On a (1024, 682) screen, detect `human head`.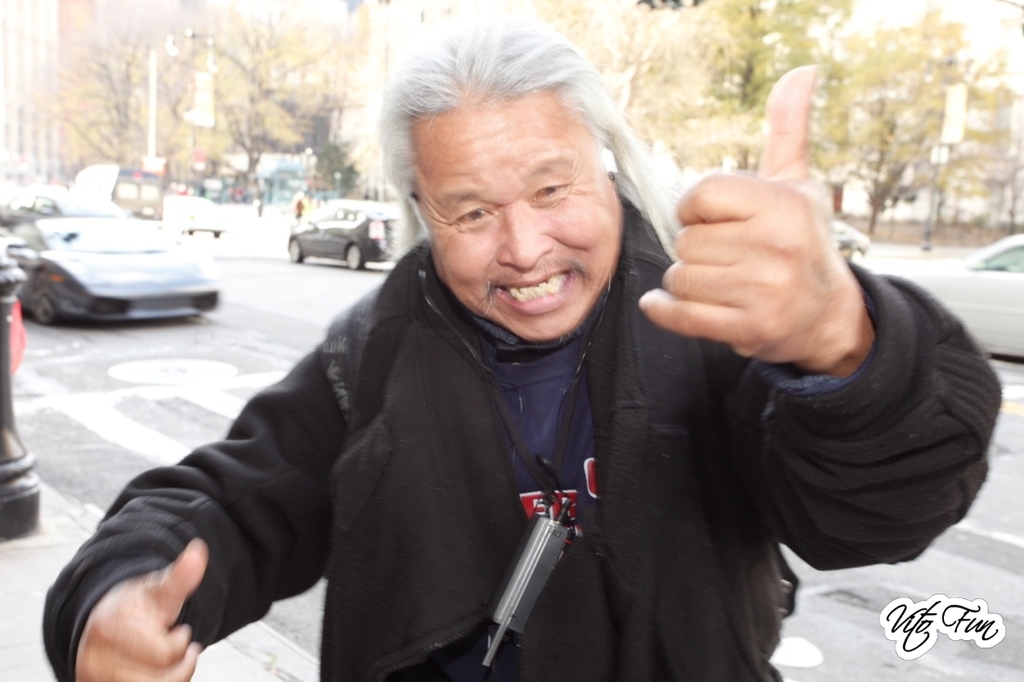
<region>397, 35, 648, 321</region>.
